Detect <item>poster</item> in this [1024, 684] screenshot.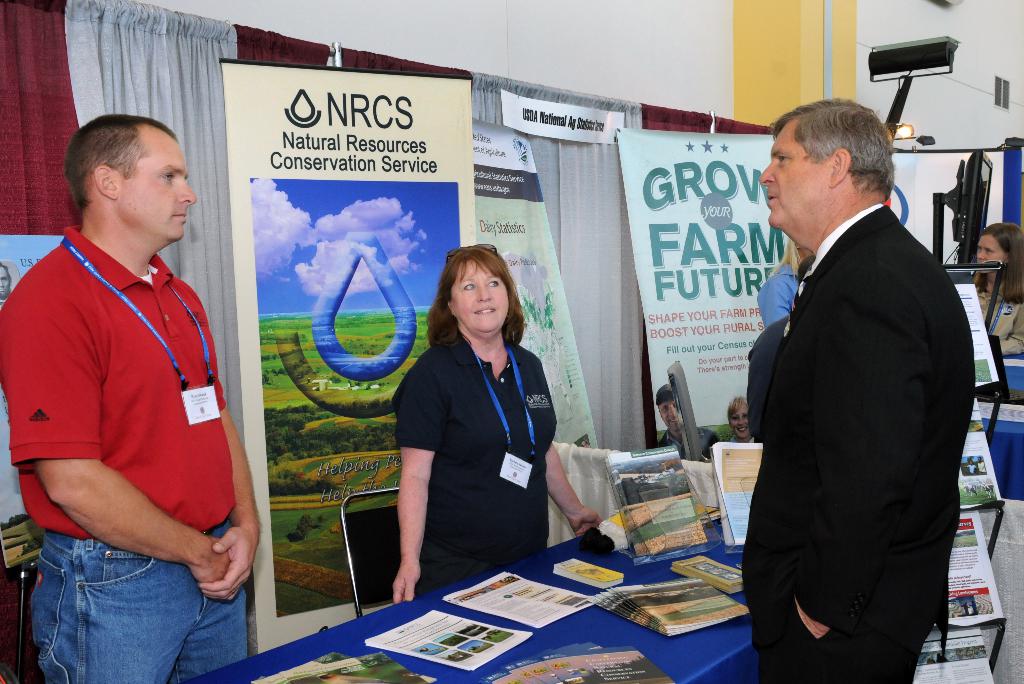
Detection: left=913, top=615, right=991, bottom=683.
